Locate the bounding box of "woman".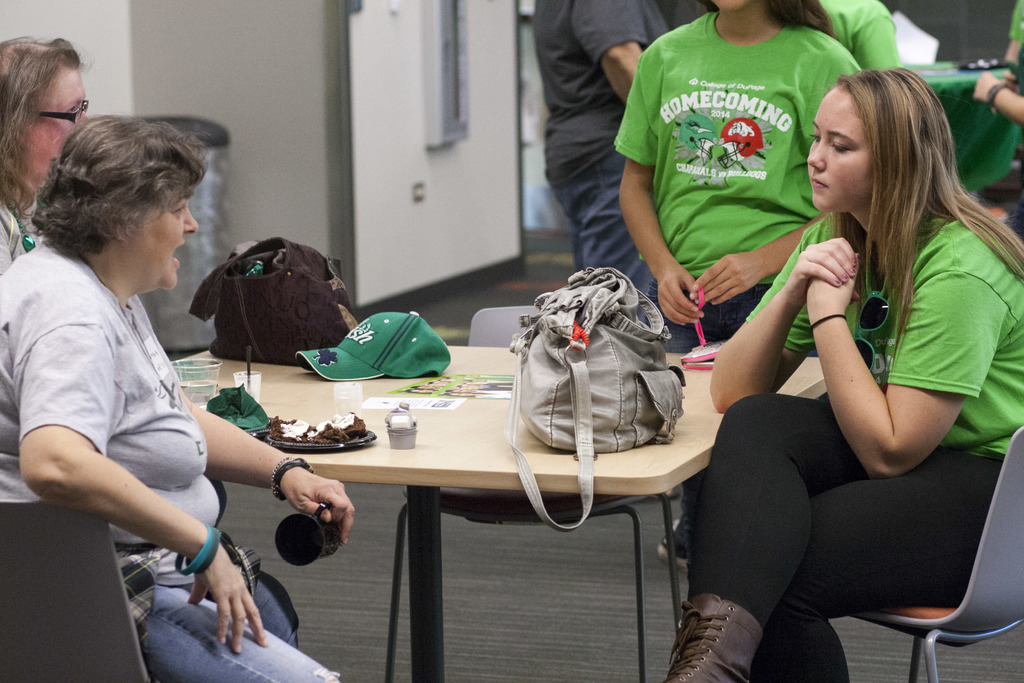
Bounding box: x1=612, y1=0, x2=860, y2=356.
